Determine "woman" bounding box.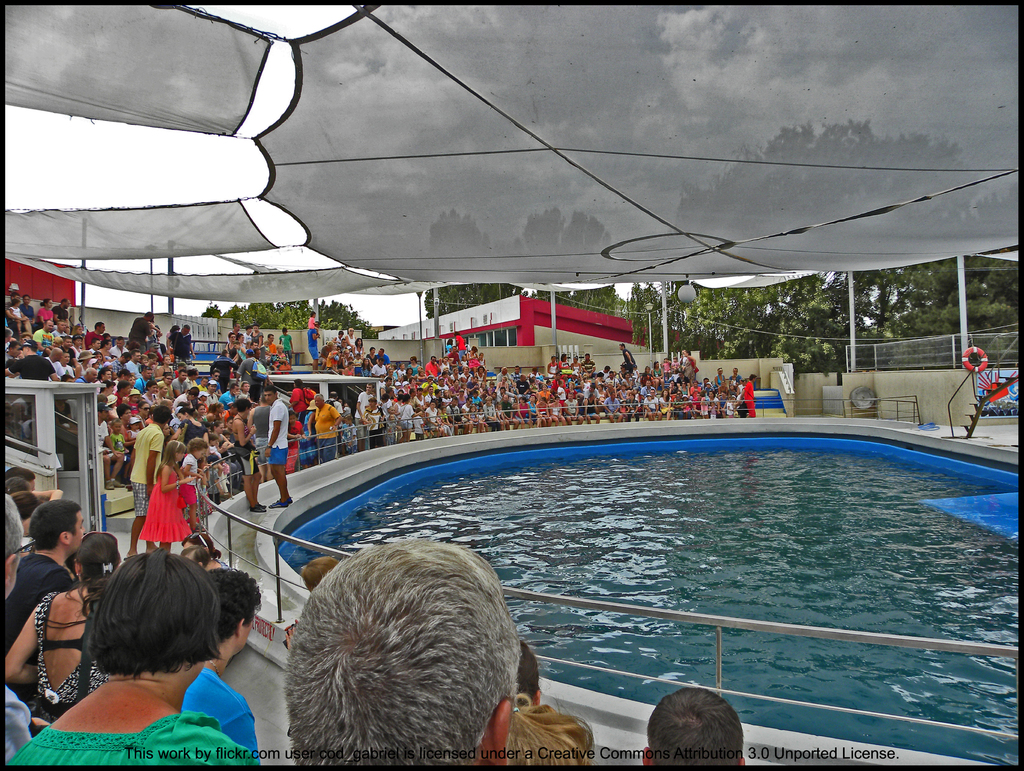
Determined: l=550, t=394, r=564, b=425.
